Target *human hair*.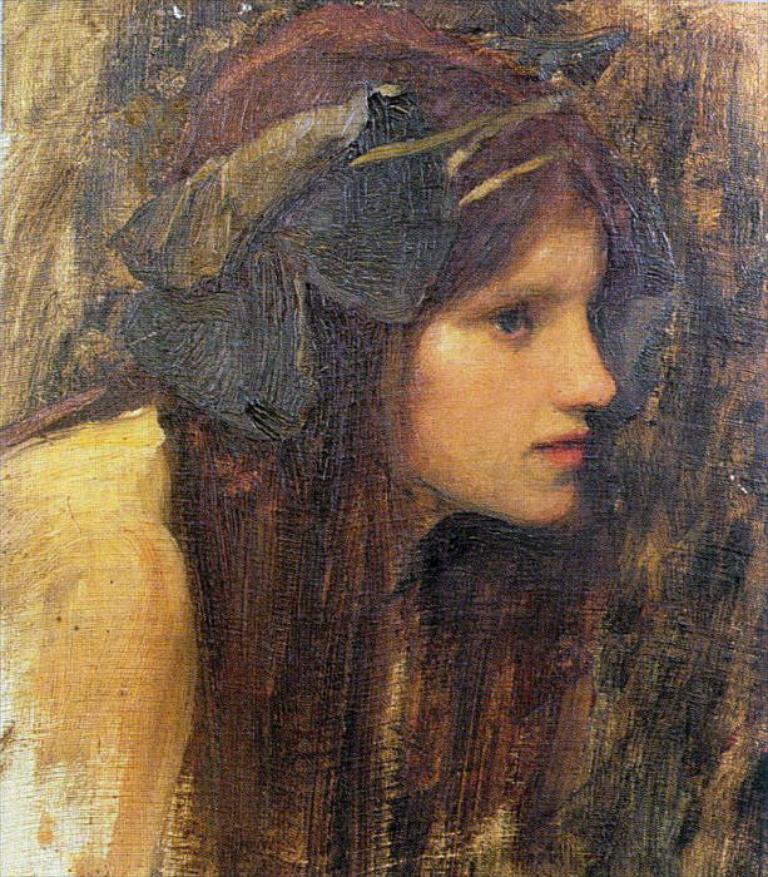
Target region: [0,1,767,876].
